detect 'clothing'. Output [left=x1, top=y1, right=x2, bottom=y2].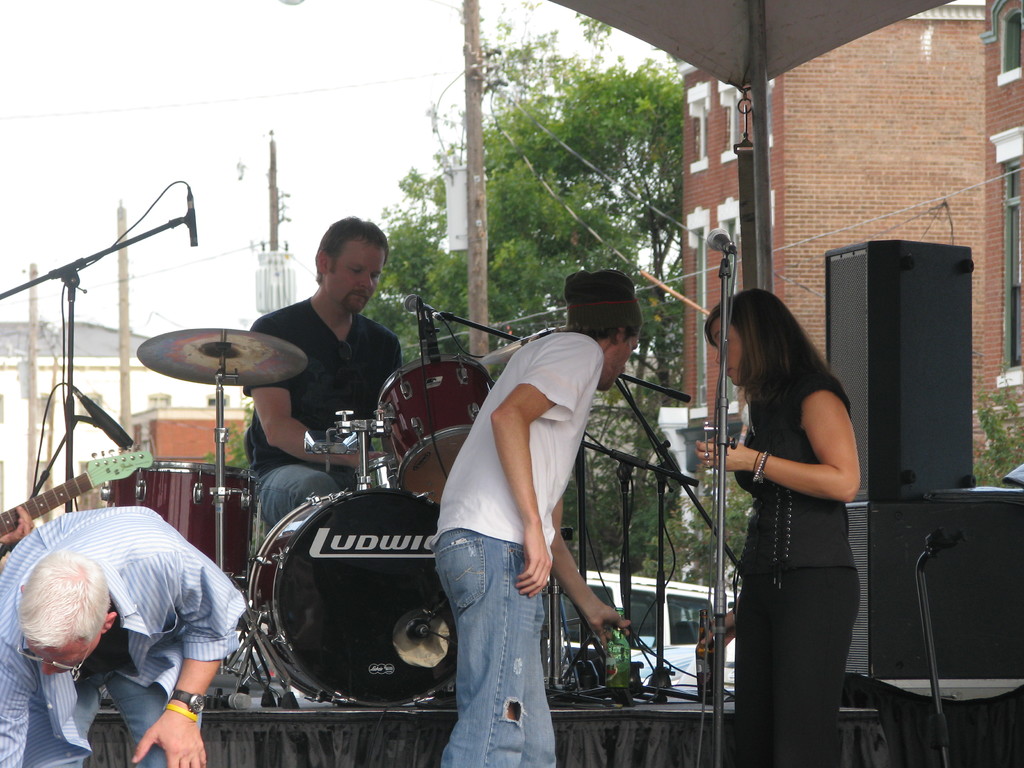
[left=717, top=329, right=874, bottom=717].
